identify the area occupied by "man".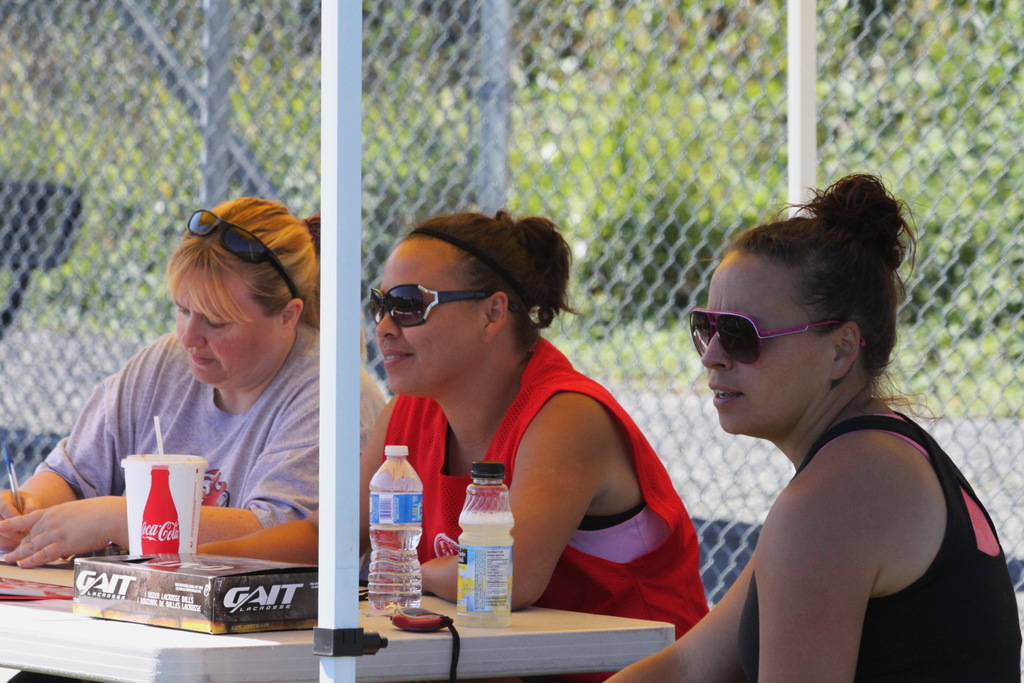
Area: left=630, top=211, right=957, bottom=675.
